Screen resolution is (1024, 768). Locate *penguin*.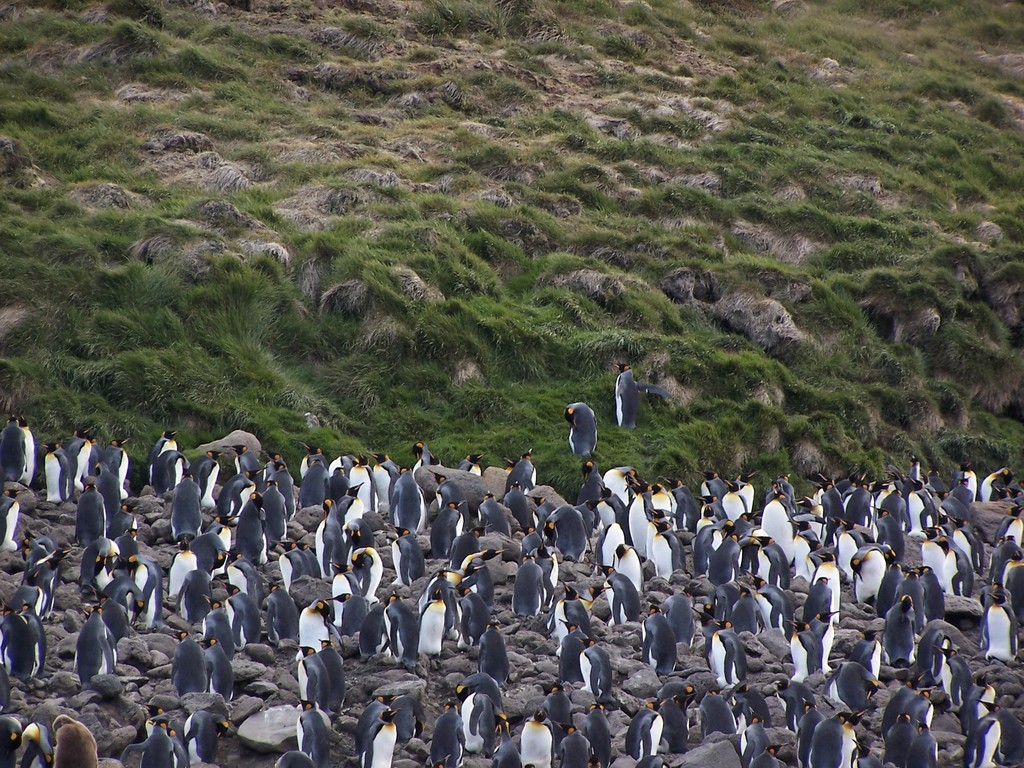
box=[883, 593, 916, 660].
